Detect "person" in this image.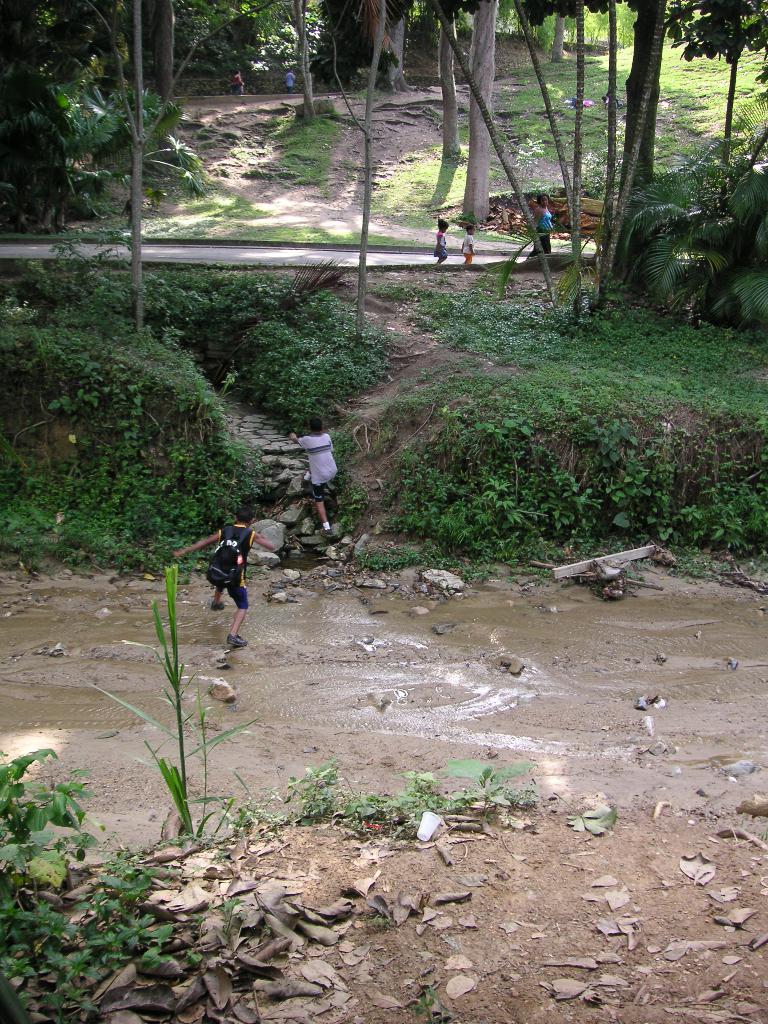
Detection: l=228, t=70, r=247, b=94.
